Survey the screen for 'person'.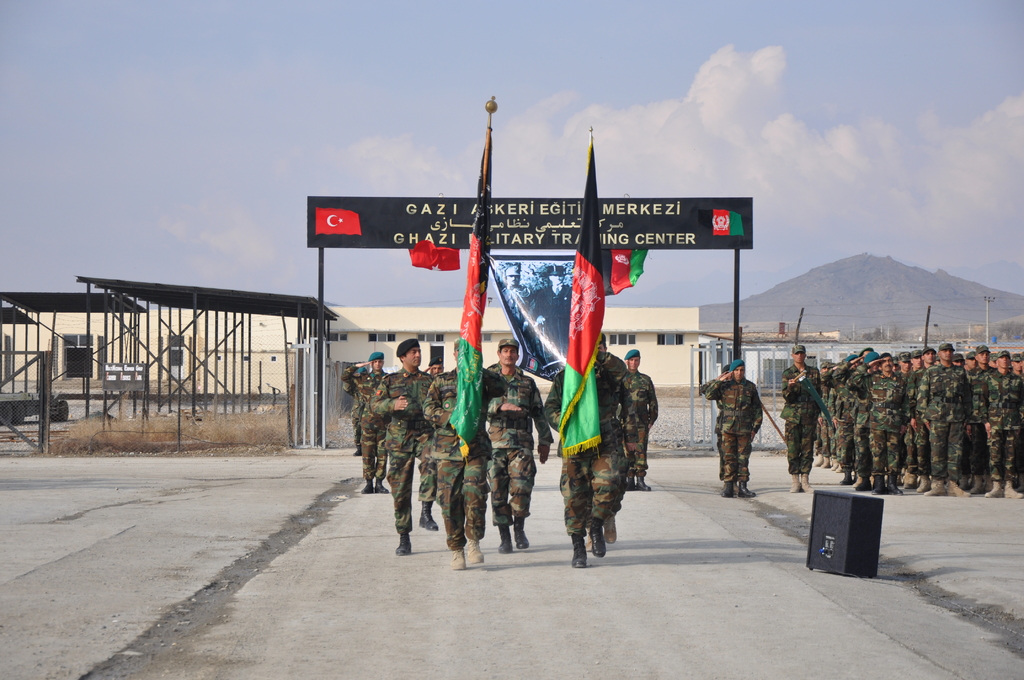
Survey found: <region>698, 357, 763, 500</region>.
